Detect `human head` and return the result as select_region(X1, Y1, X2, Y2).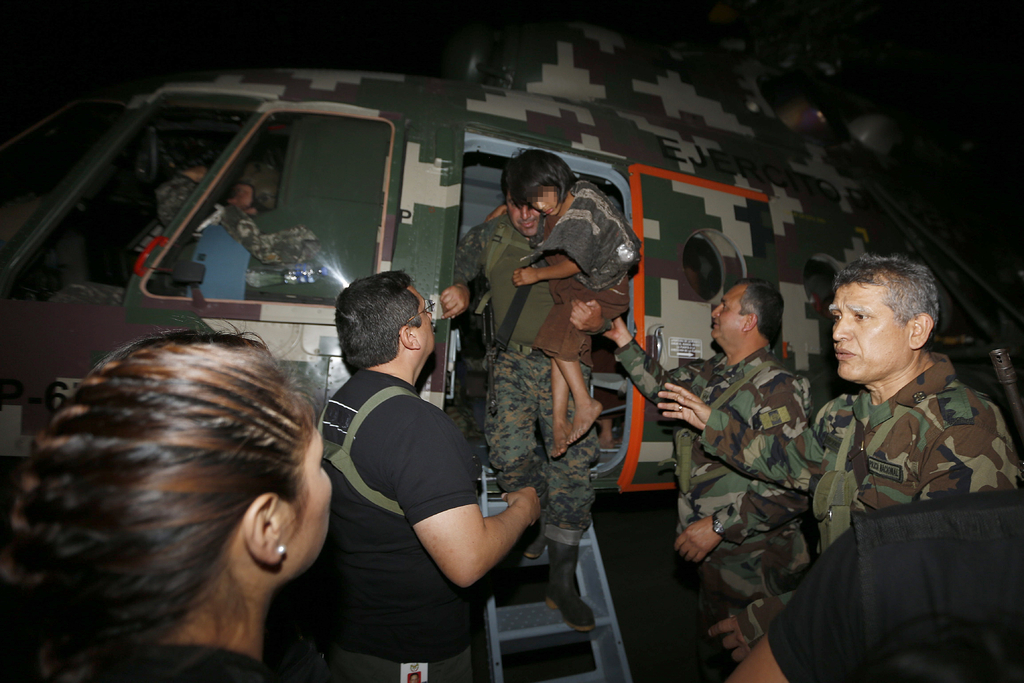
select_region(710, 277, 785, 340).
